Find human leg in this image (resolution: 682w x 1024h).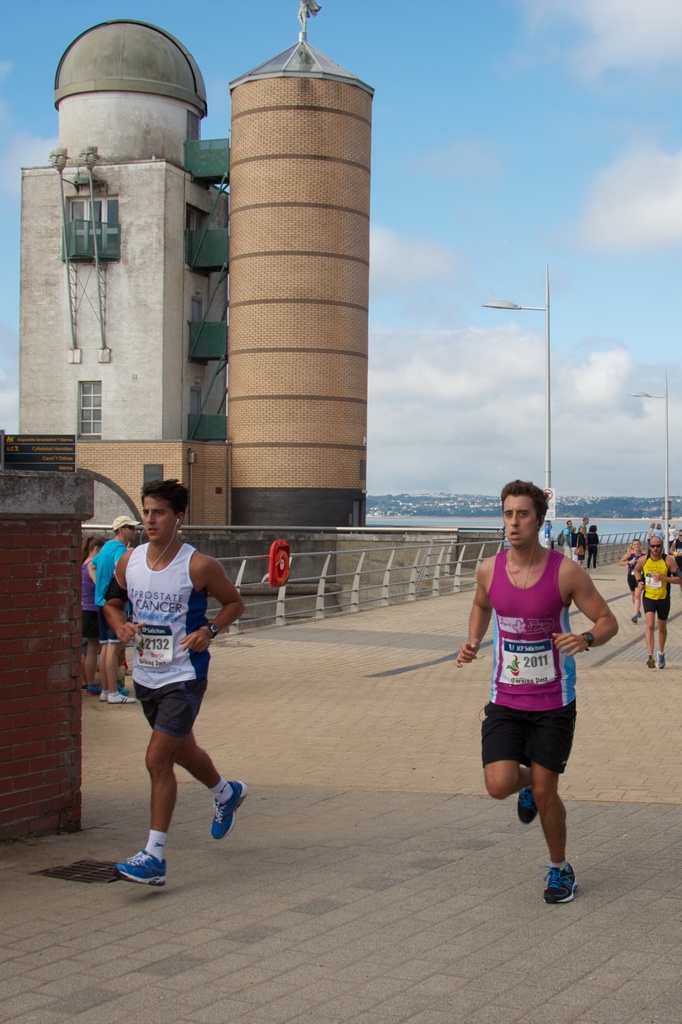
<region>123, 641, 213, 889</region>.
